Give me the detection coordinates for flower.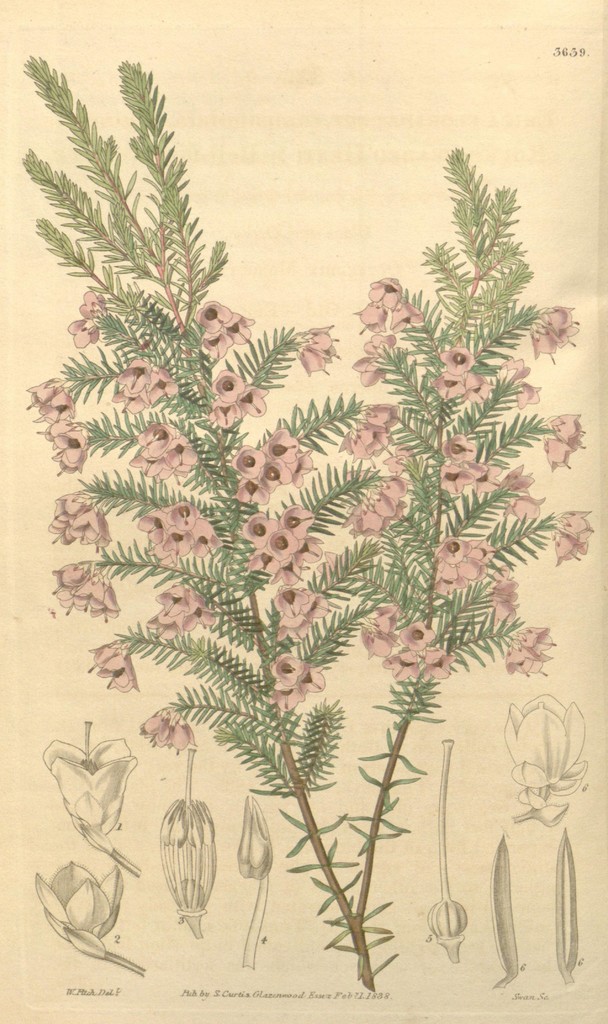
132, 420, 205, 477.
